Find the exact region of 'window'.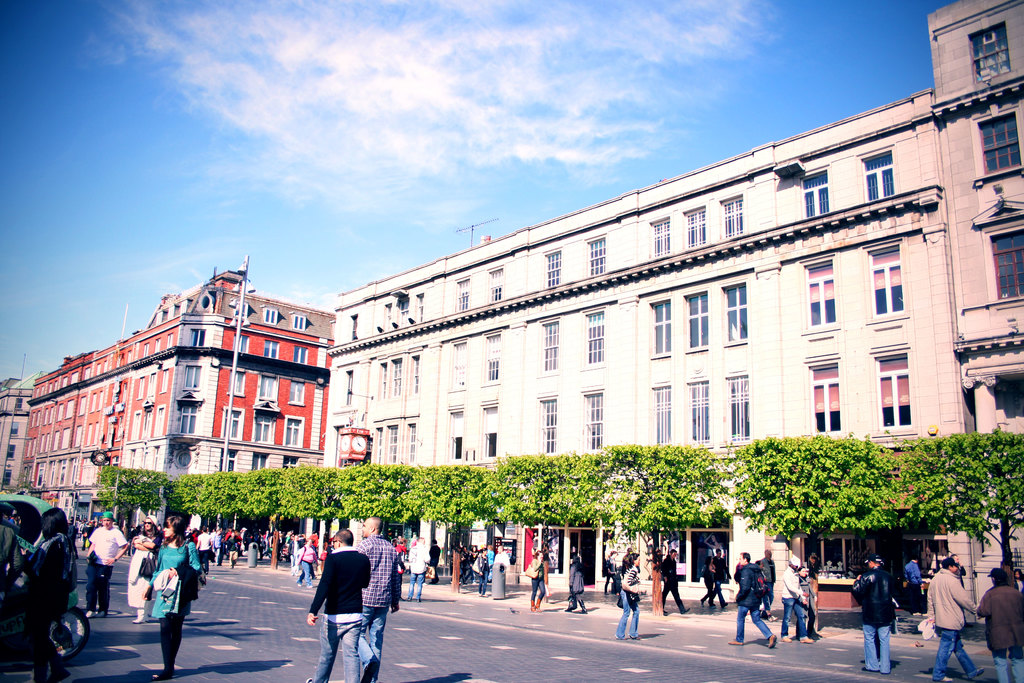
Exact region: rect(266, 339, 278, 361).
